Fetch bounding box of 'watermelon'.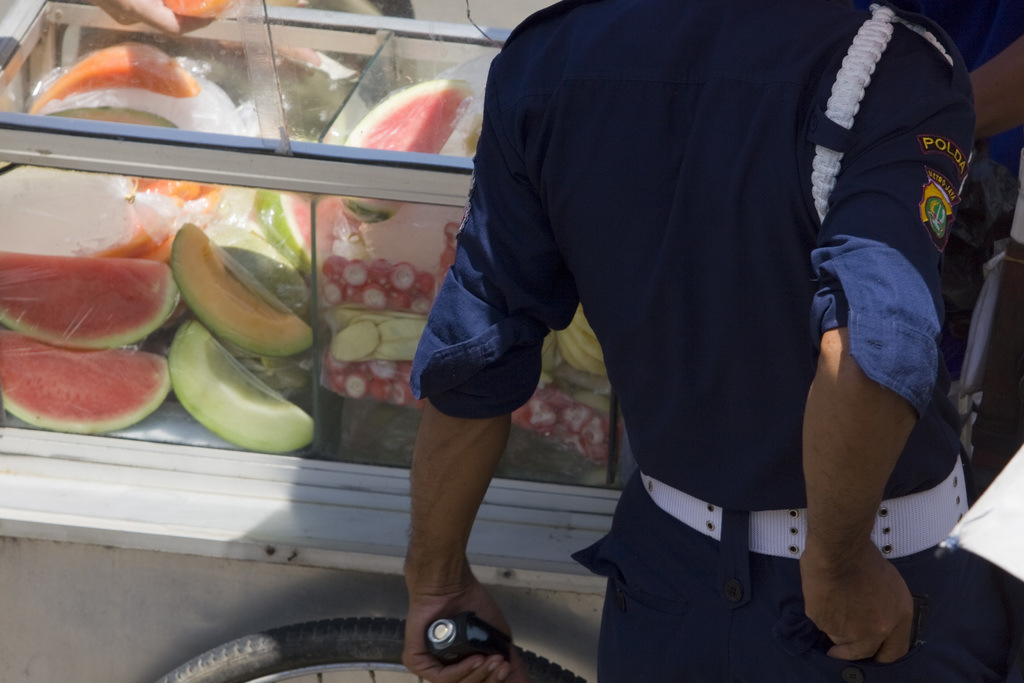
Bbox: detection(340, 76, 473, 226).
